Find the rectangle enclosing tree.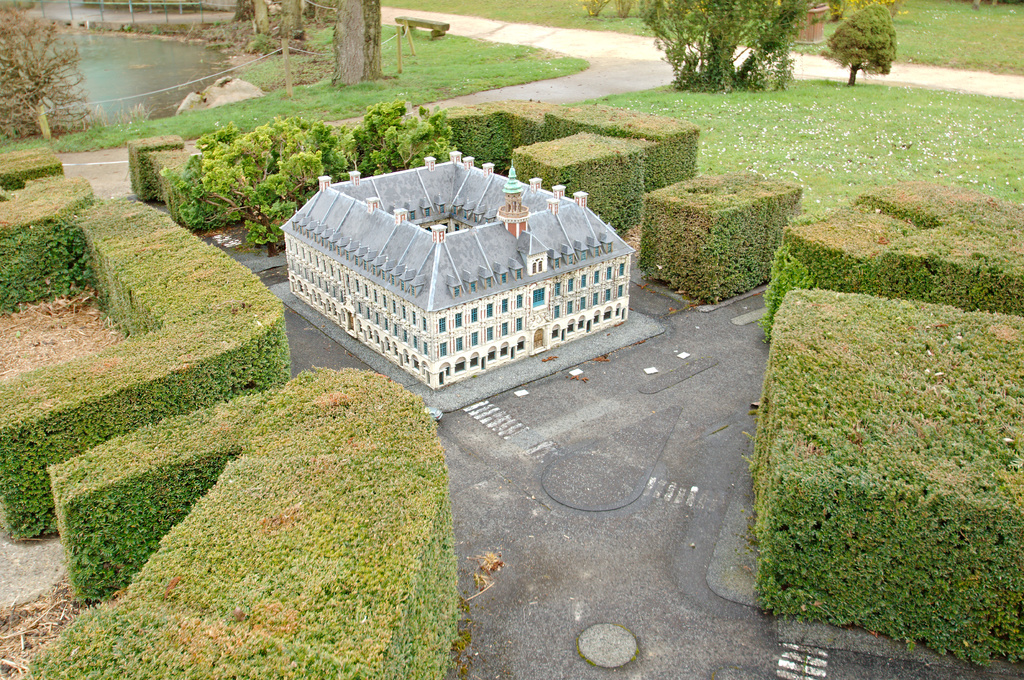
[641, 0, 824, 83].
